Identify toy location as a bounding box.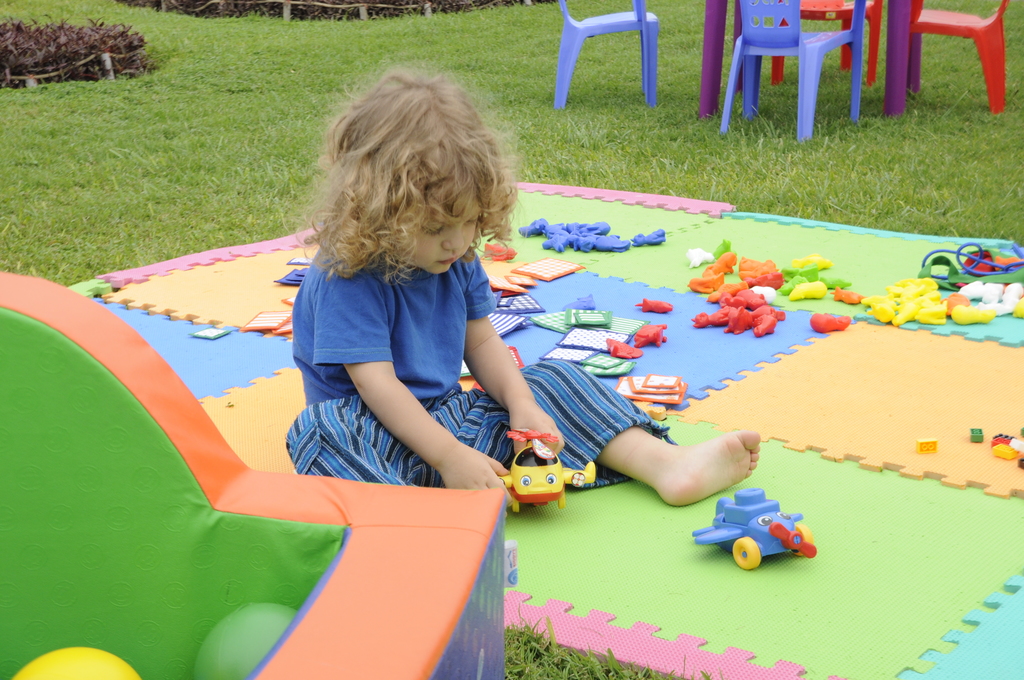
Rect(778, 272, 813, 293).
